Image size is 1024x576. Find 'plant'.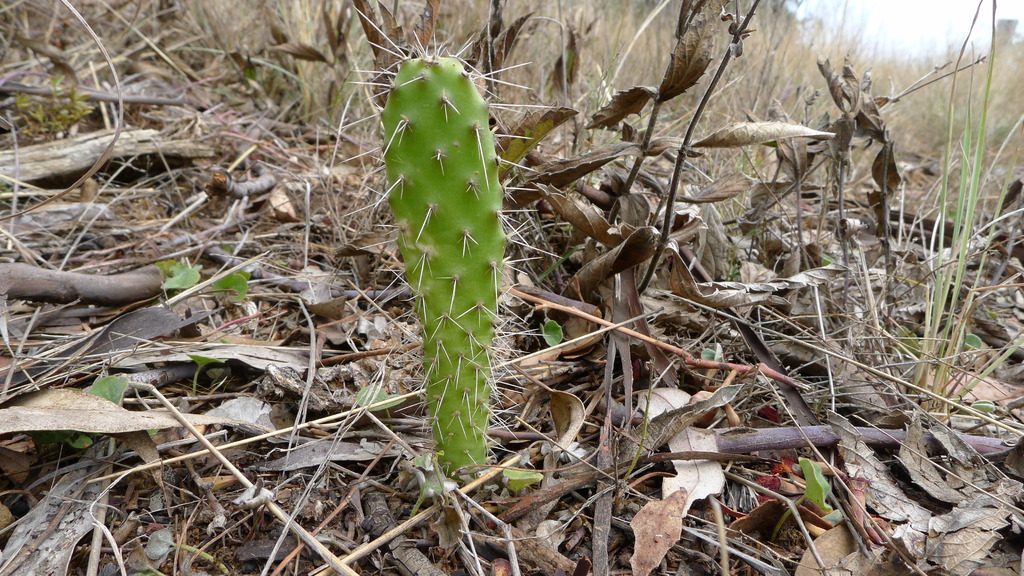
<region>190, 348, 230, 396</region>.
